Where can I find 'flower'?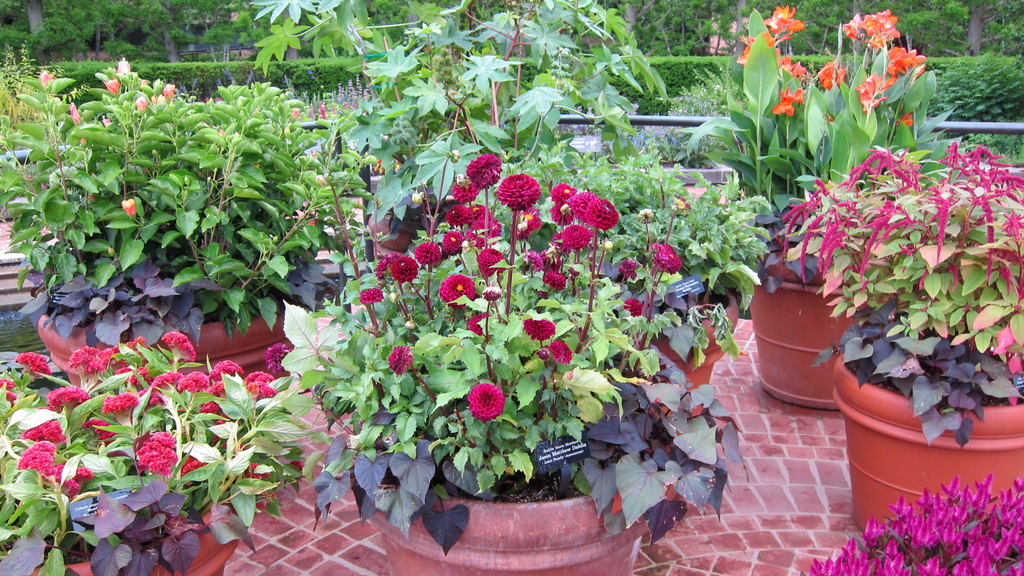
You can find it at <region>465, 308, 493, 335</region>.
